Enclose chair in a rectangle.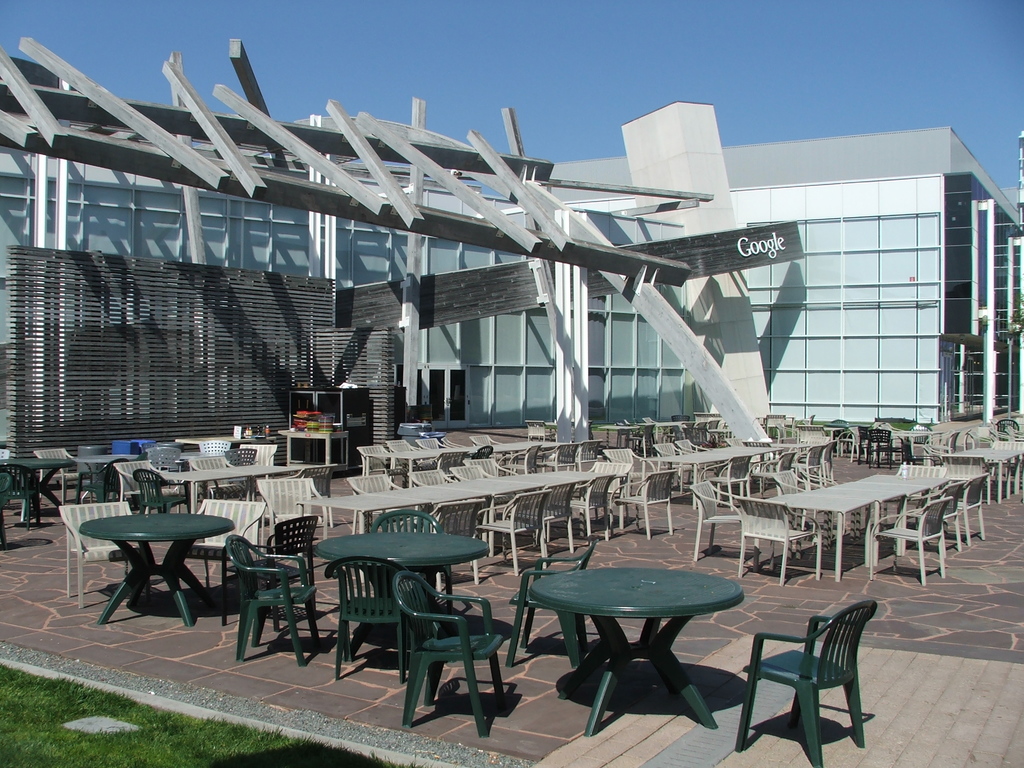
left=387, top=570, right=513, bottom=740.
